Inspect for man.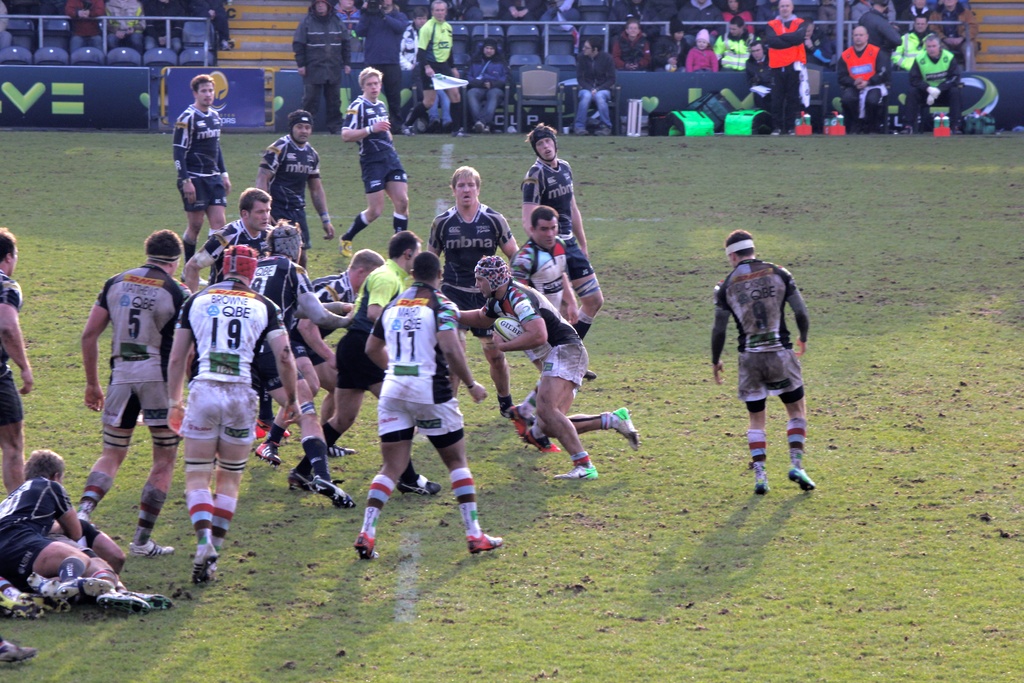
Inspection: bbox=[466, 37, 511, 139].
